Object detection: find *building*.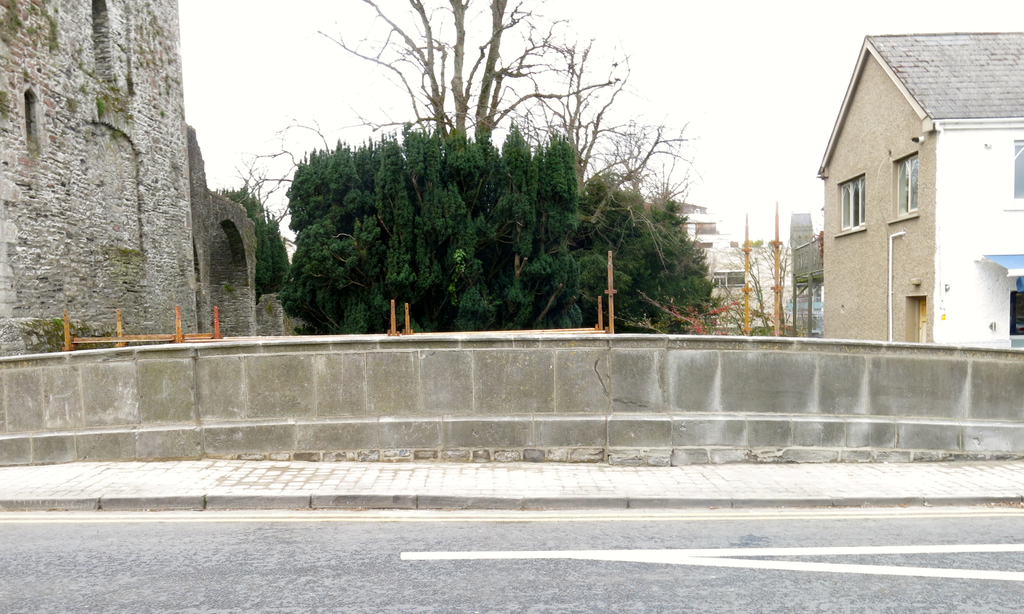
rect(0, 0, 259, 359).
